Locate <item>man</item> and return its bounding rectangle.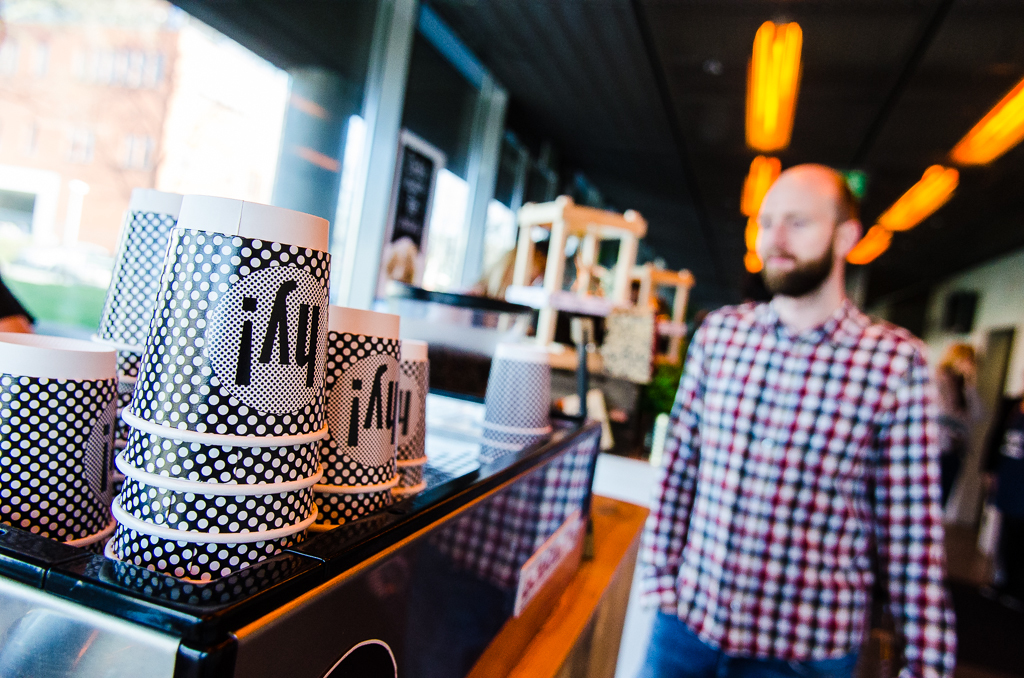
bbox=(643, 127, 973, 674).
